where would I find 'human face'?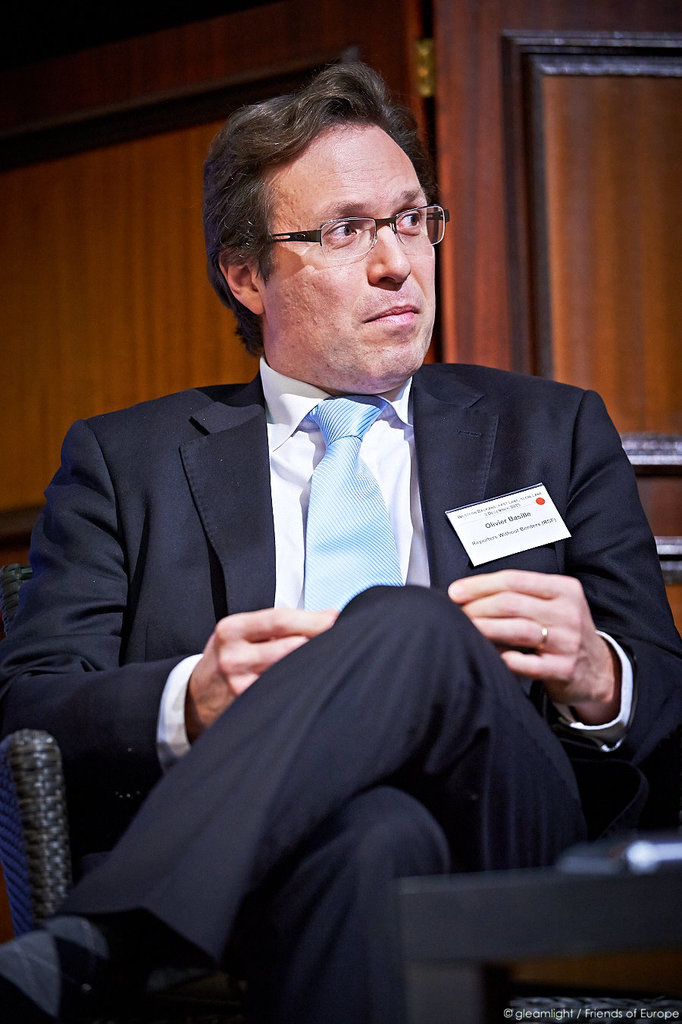
At [left=258, top=133, right=440, bottom=382].
